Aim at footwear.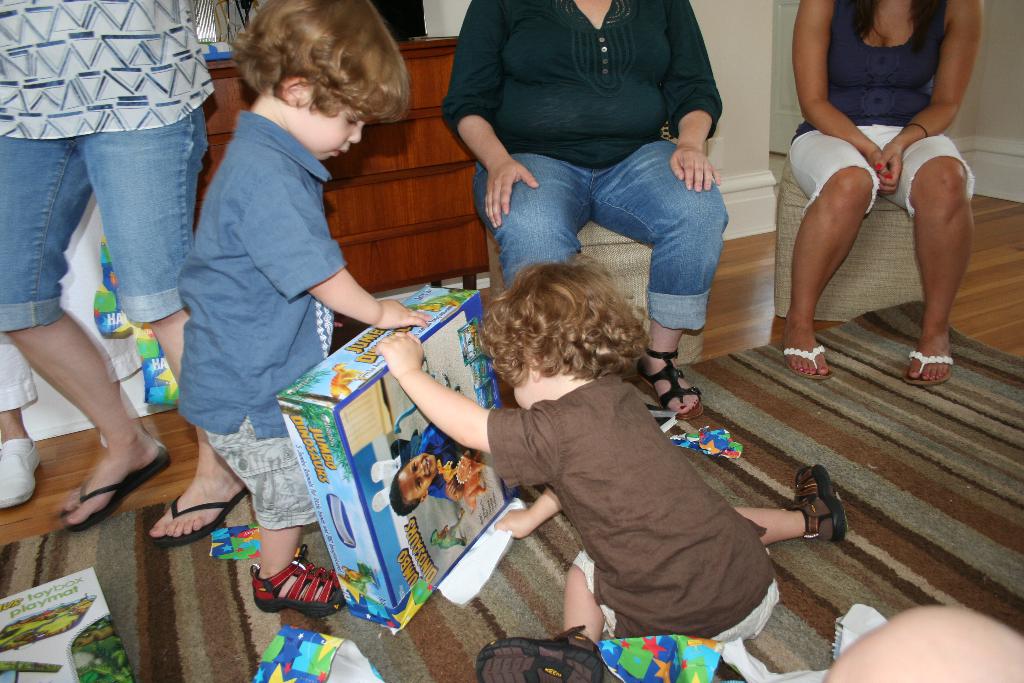
Aimed at 796, 468, 840, 543.
